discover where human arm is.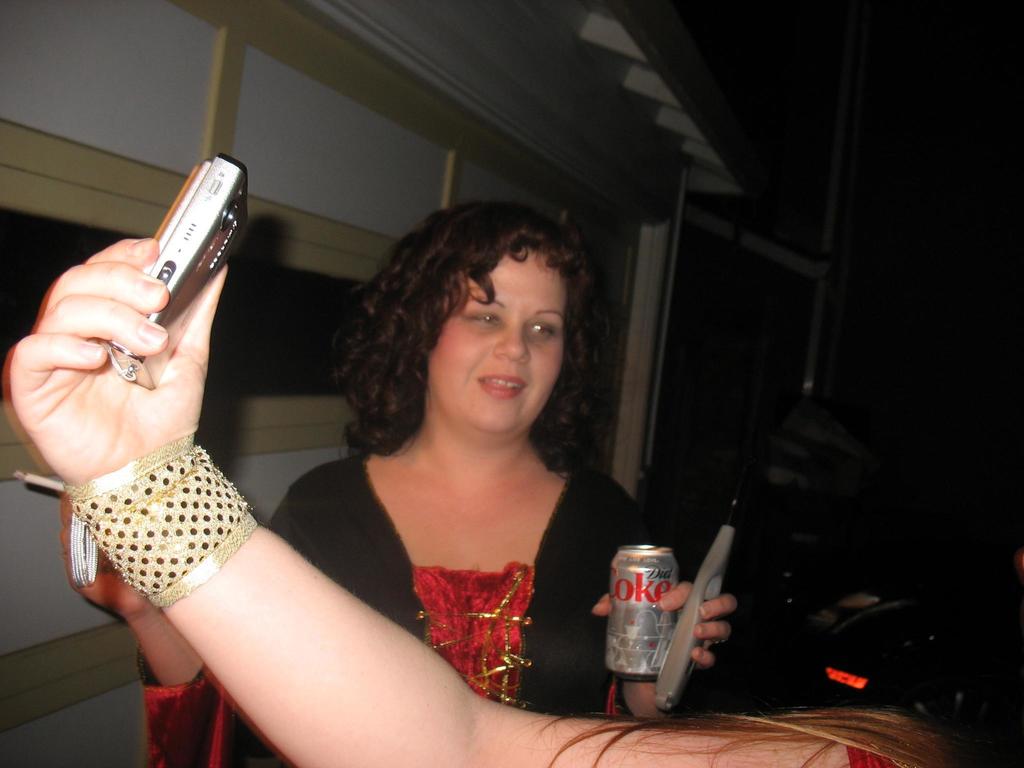
Discovered at select_region(59, 481, 211, 767).
